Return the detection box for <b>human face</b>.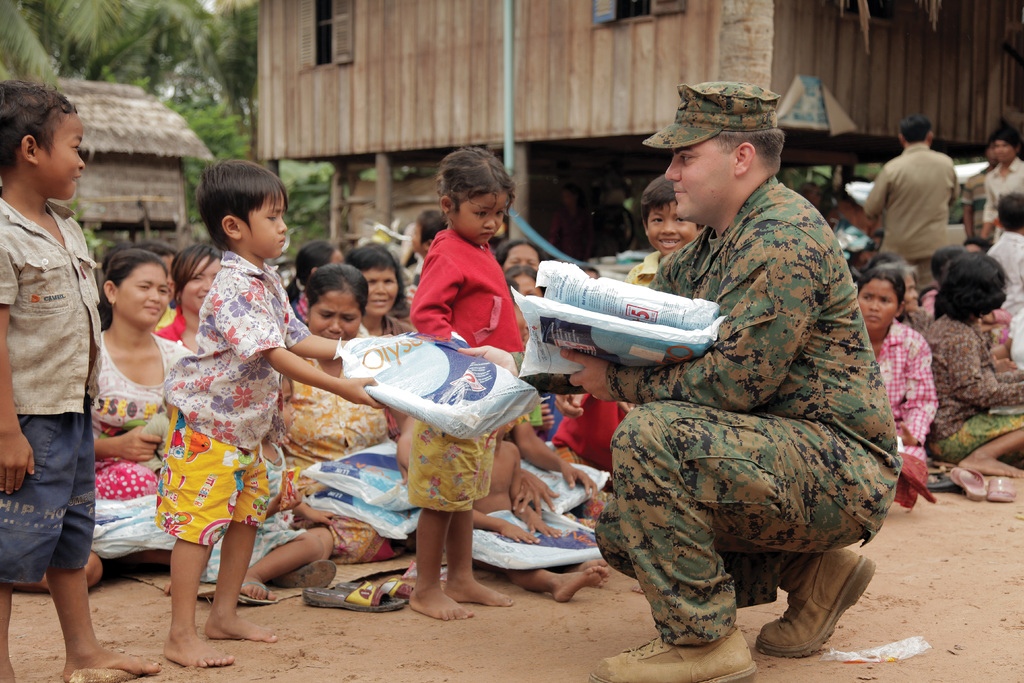
l=997, t=142, r=1014, b=162.
